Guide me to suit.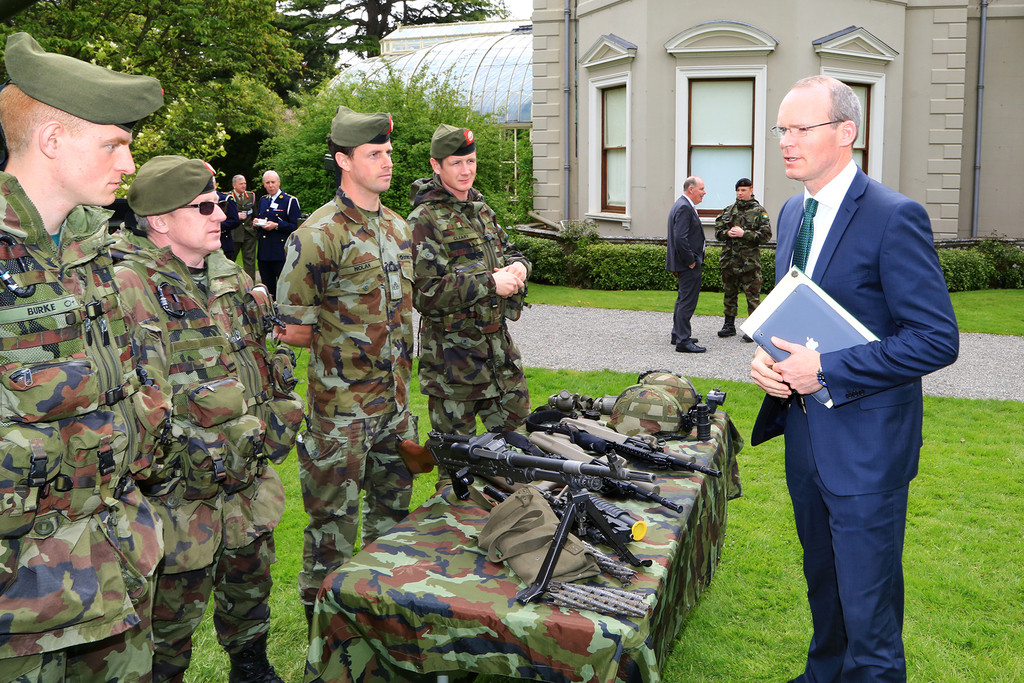
Guidance: box(220, 191, 252, 268).
